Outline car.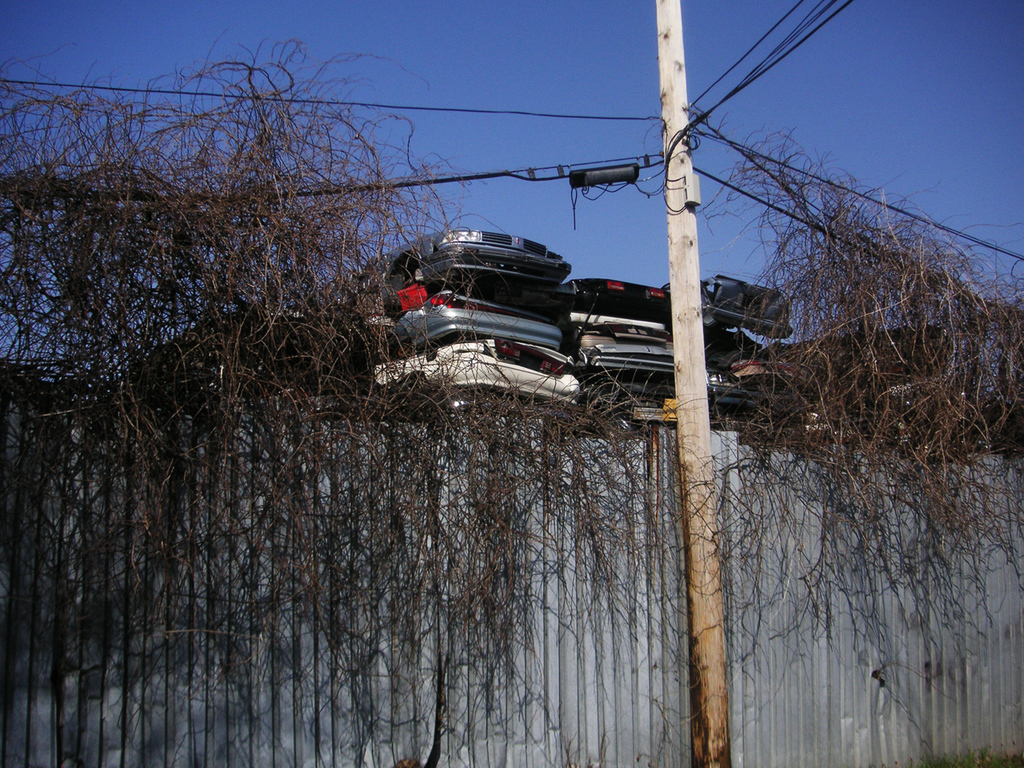
Outline: 318:226:572:301.
